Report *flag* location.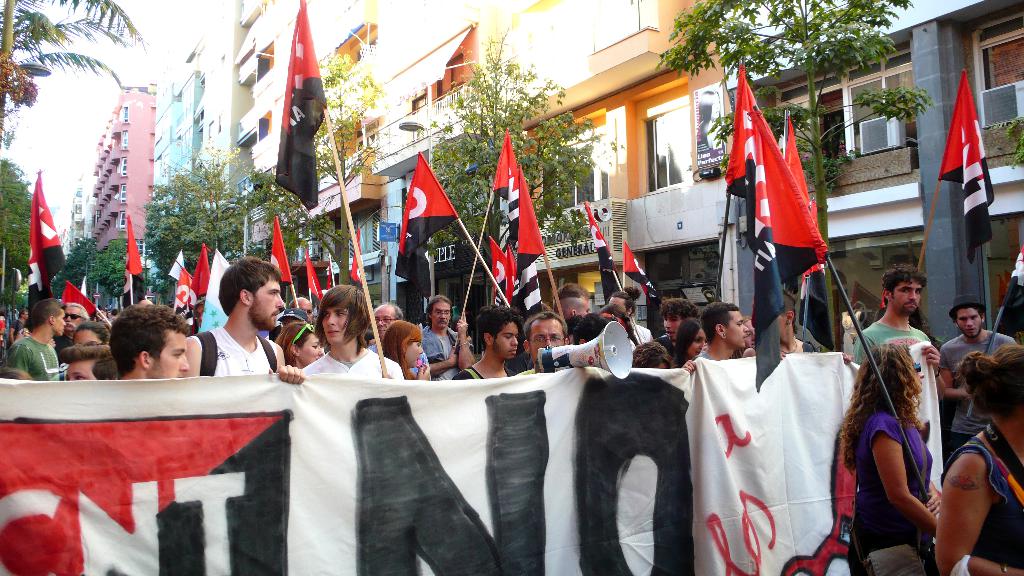
Report: {"x1": 56, "y1": 283, "x2": 95, "y2": 322}.
